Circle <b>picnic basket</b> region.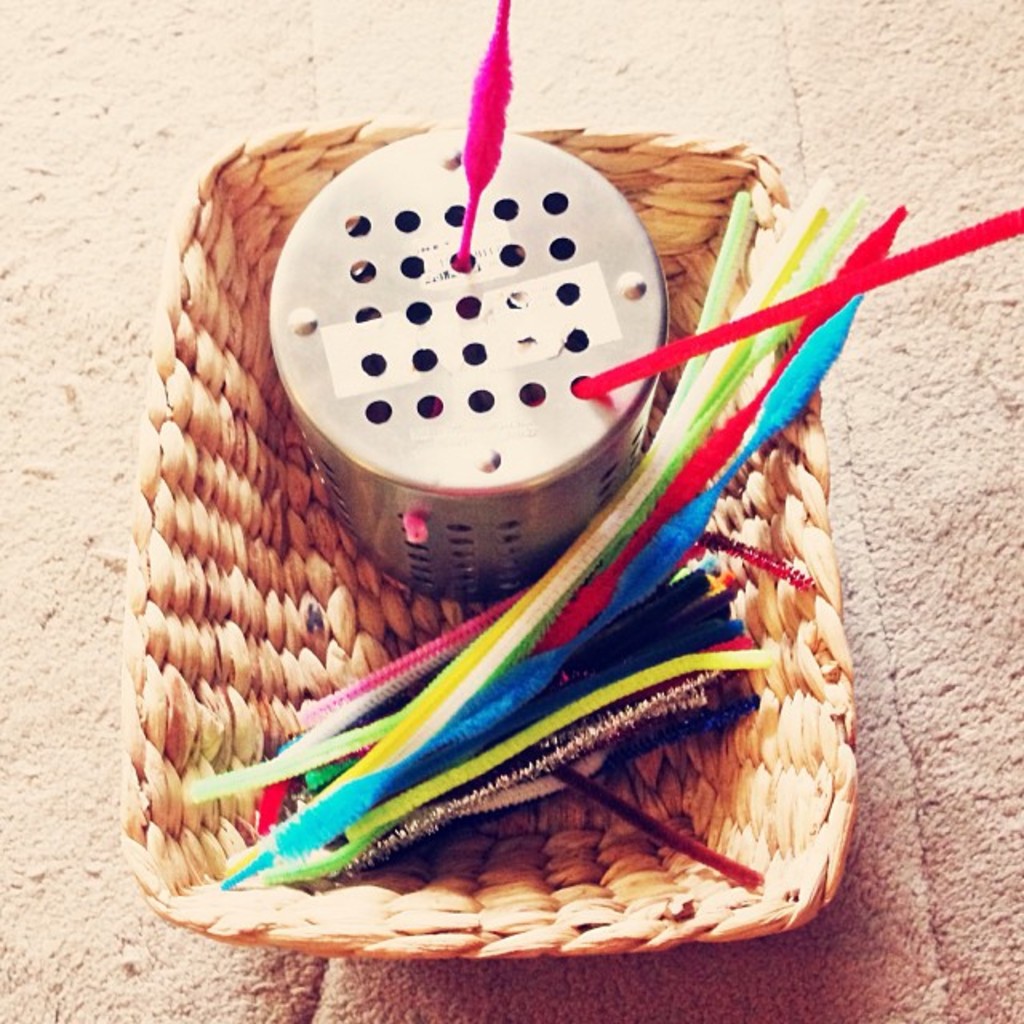
Region: [114, 117, 859, 957].
